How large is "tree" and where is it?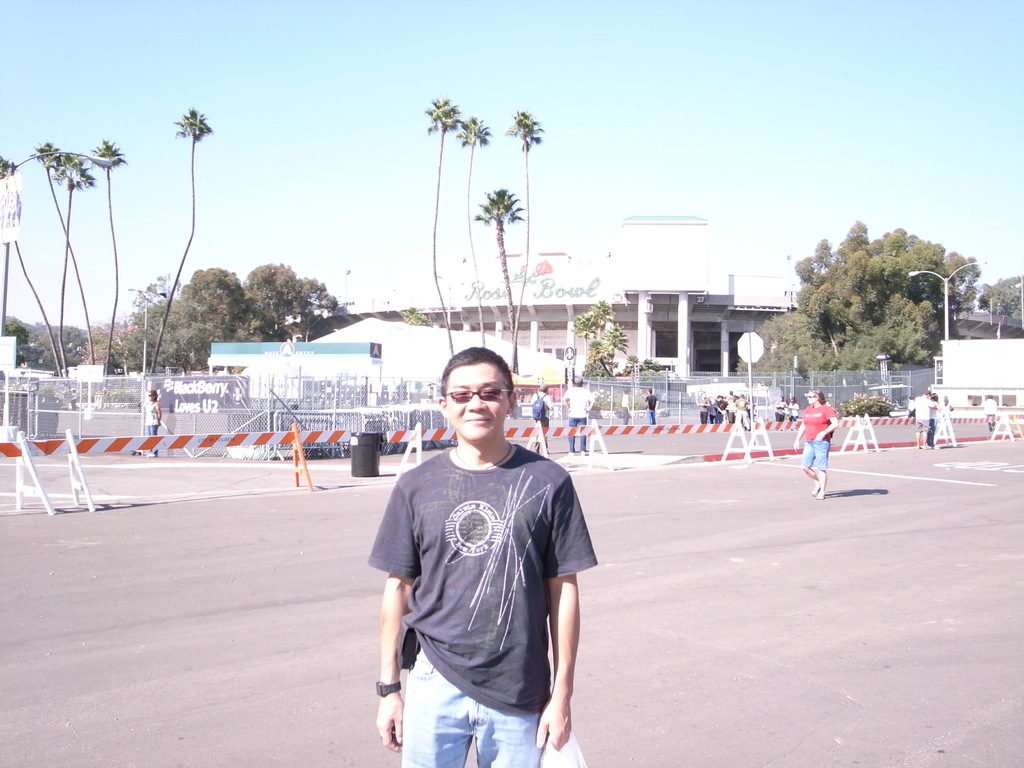
Bounding box: BBox(402, 305, 430, 328).
